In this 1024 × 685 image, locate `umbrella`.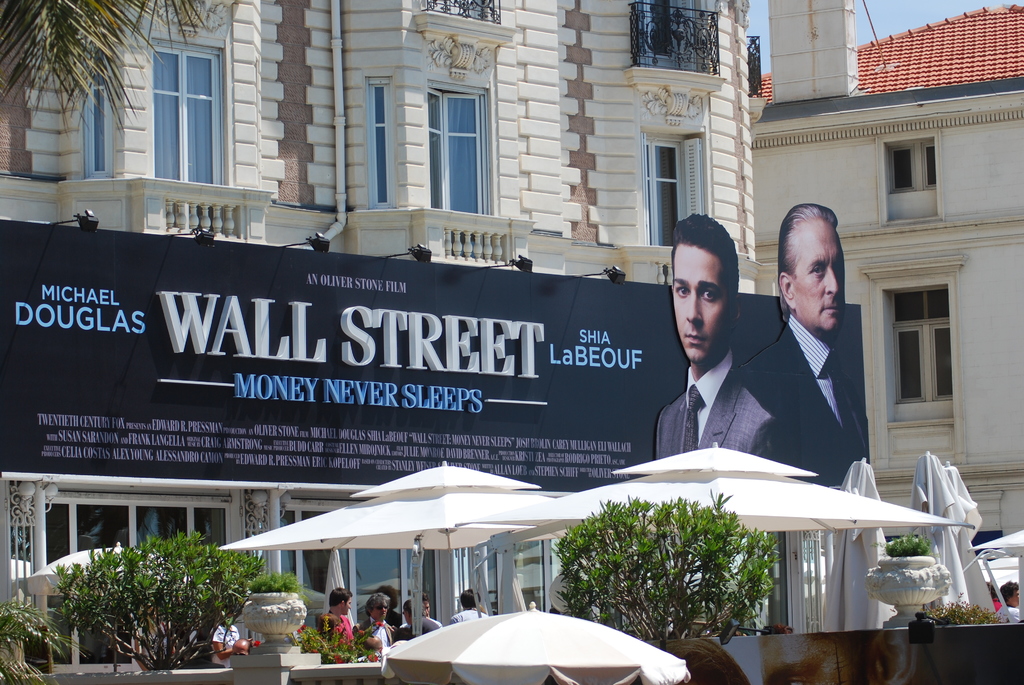
Bounding box: locate(975, 526, 1023, 555).
